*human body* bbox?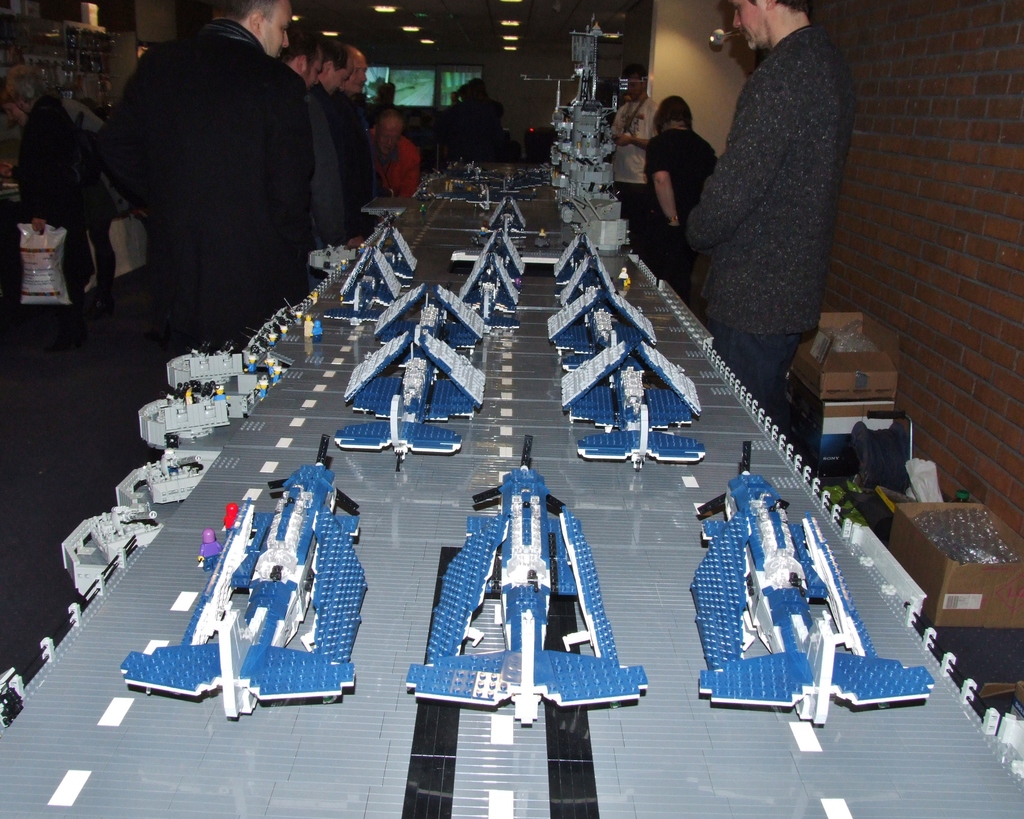
bbox=[613, 63, 654, 245]
